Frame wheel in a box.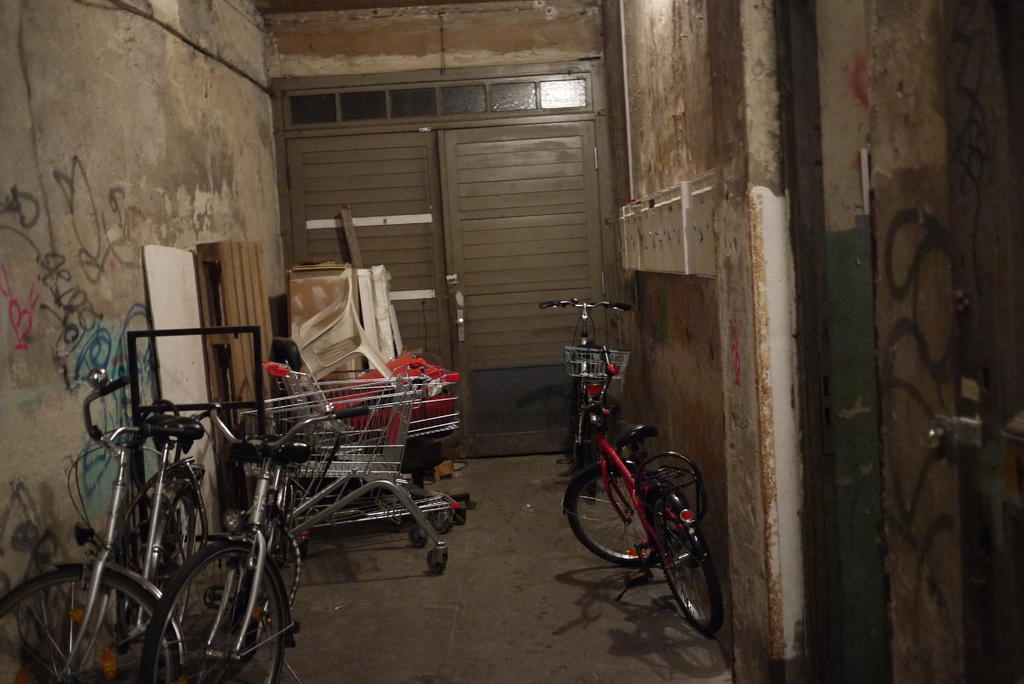
(585, 437, 602, 496).
